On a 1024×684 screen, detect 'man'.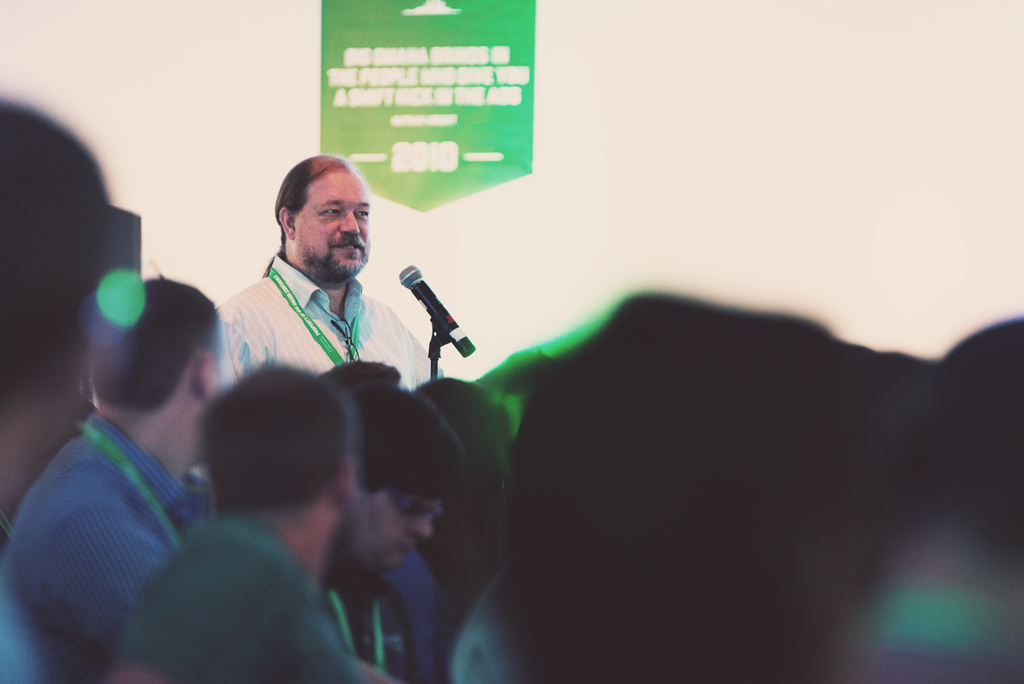
x1=0, y1=96, x2=117, y2=683.
